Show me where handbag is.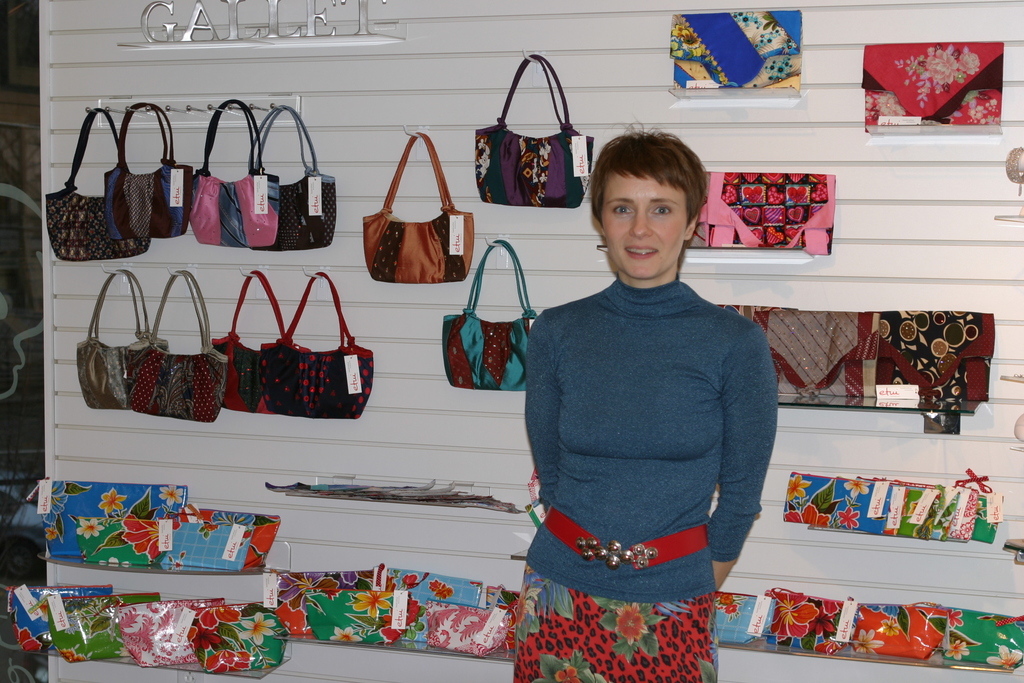
handbag is at box(189, 95, 284, 250).
